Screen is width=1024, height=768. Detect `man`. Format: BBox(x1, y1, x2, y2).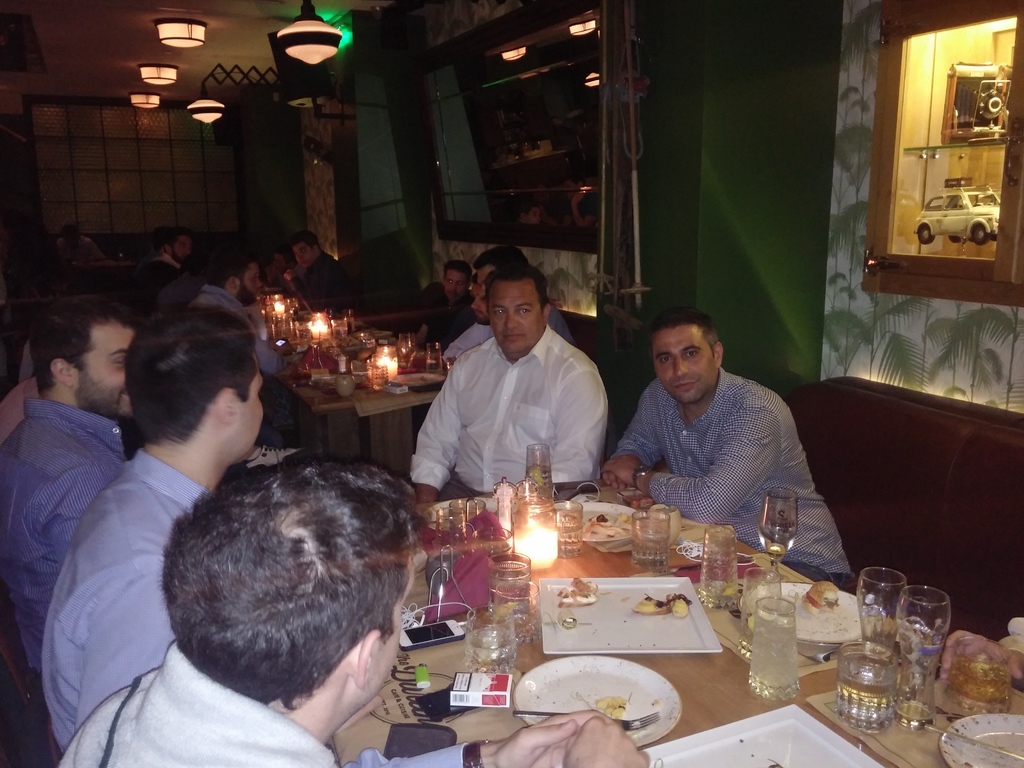
BBox(54, 451, 792, 767).
